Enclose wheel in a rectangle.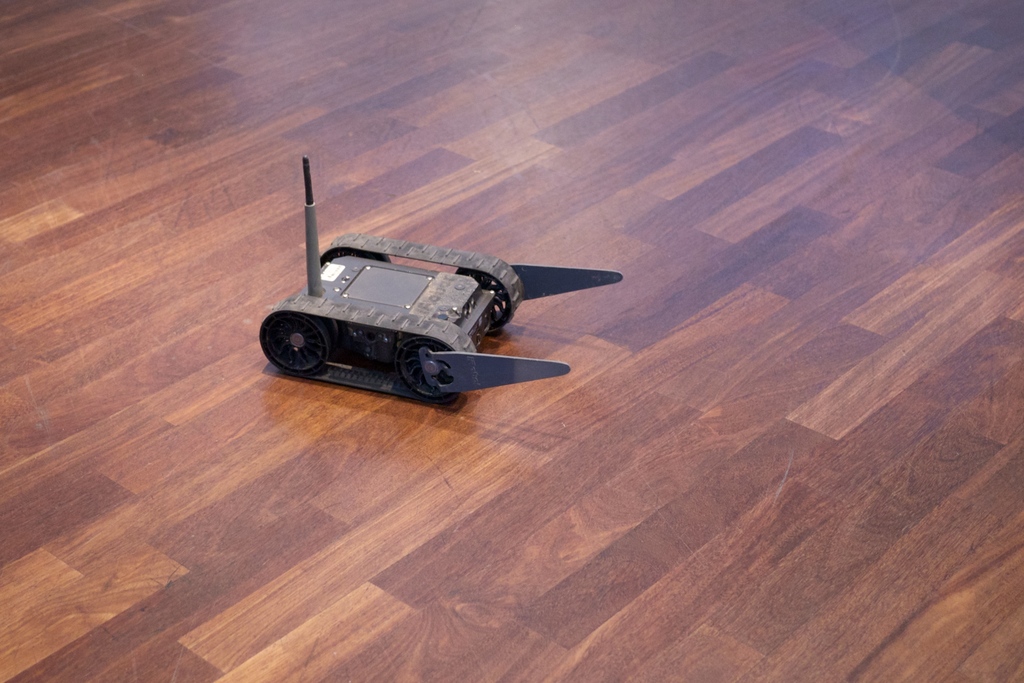
(324, 245, 390, 263).
